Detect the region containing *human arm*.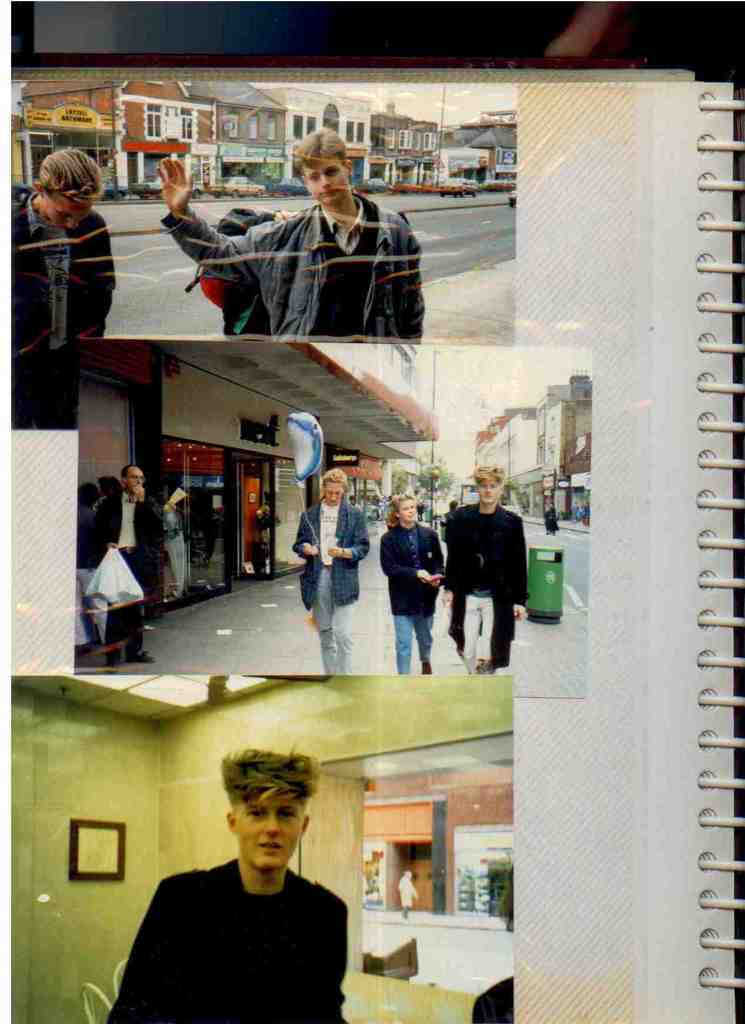
508, 520, 533, 621.
